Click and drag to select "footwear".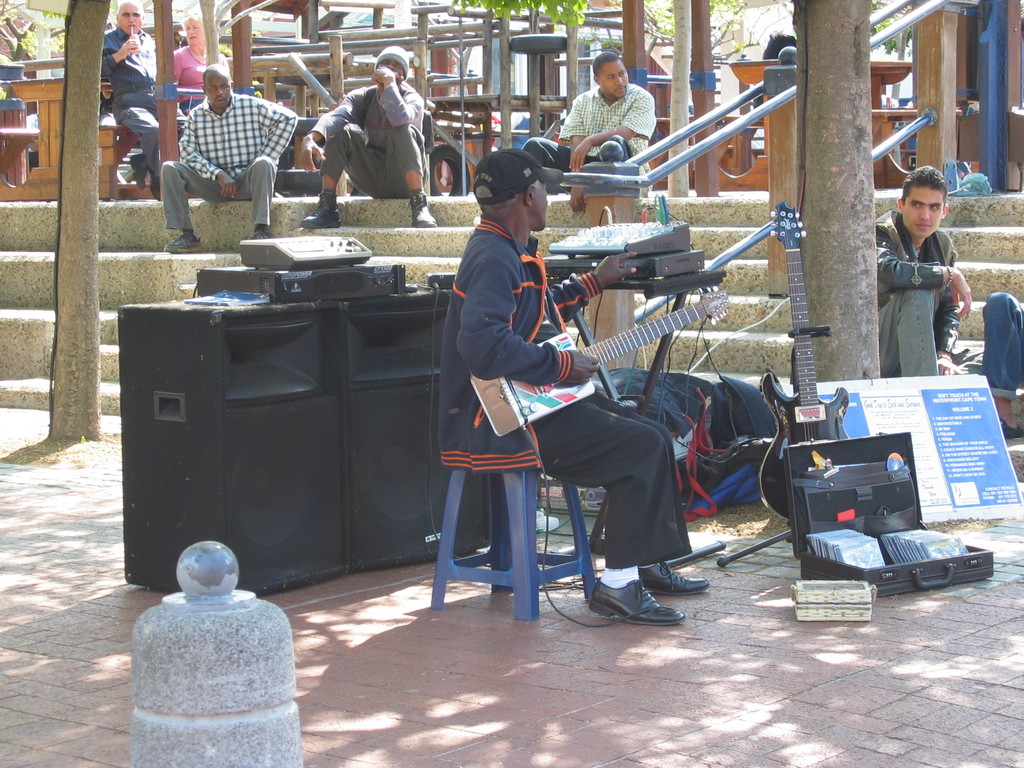
Selection: 638:559:708:595.
